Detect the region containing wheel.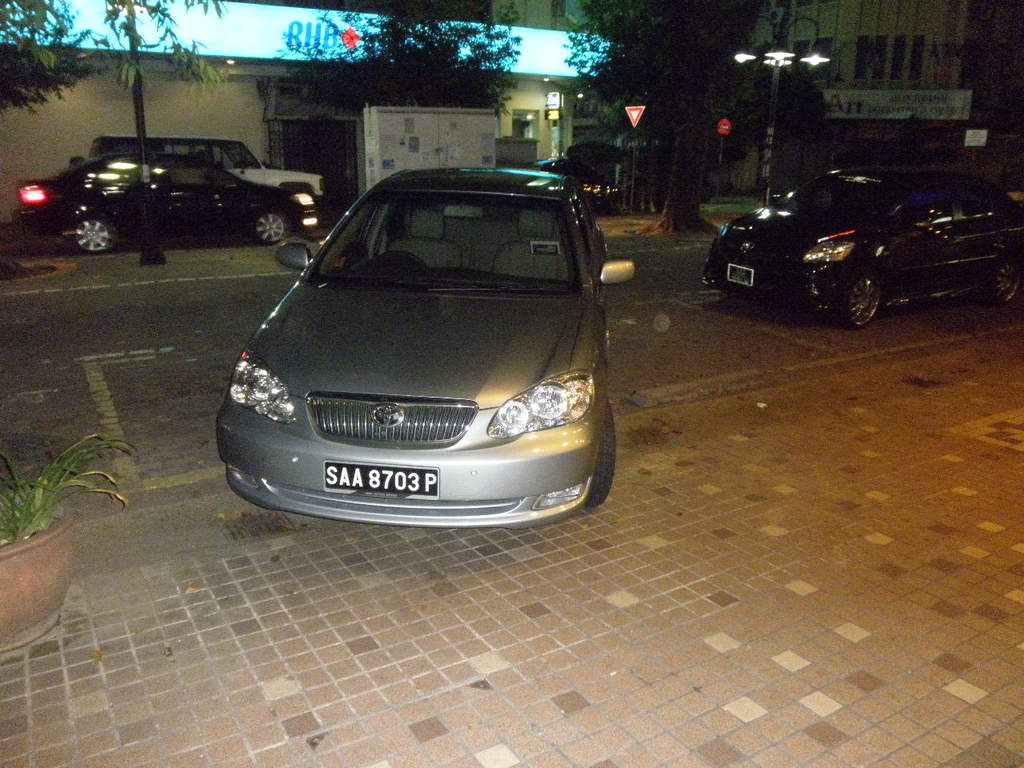
pyautogui.locateOnScreen(582, 397, 617, 509).
